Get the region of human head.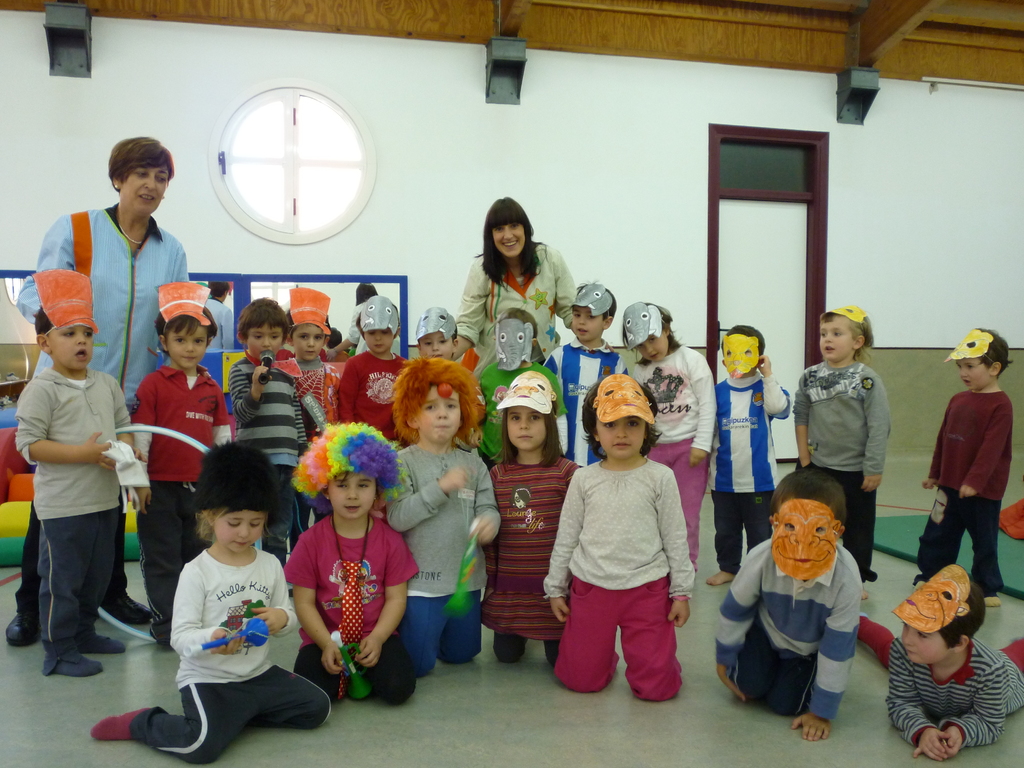
box=[776, 493, 858, 591].
